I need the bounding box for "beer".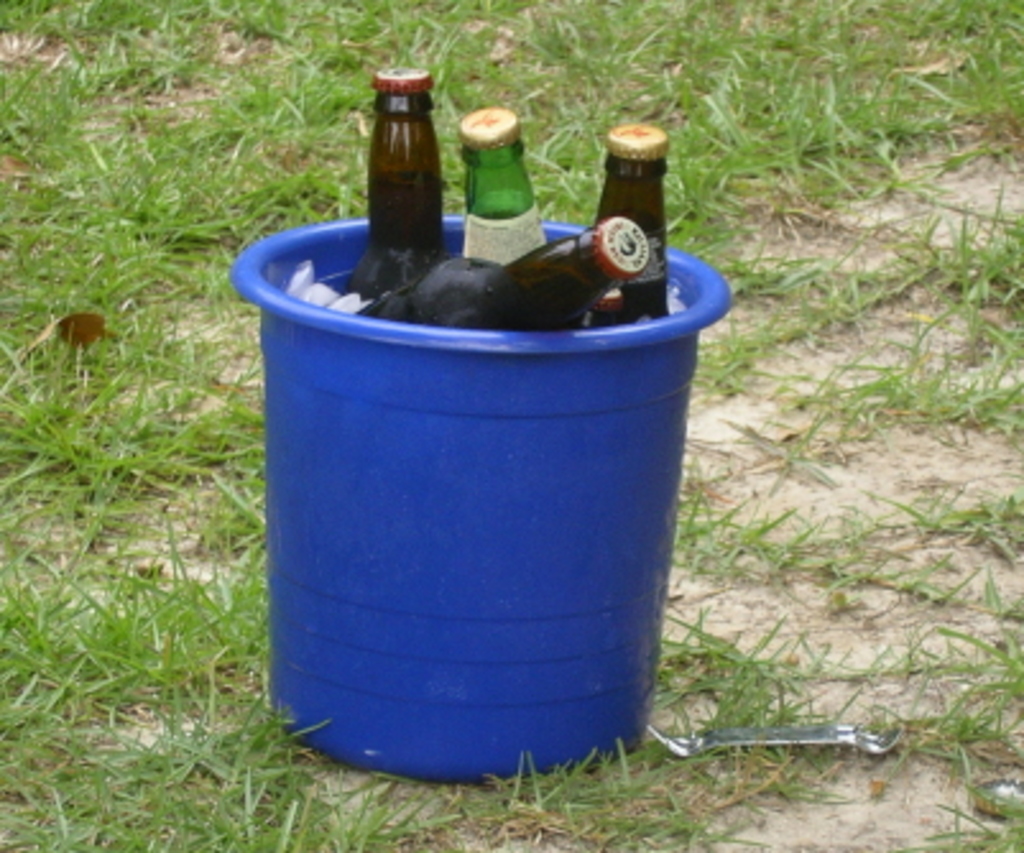
Here it is: x1=590, y1=120, x2=666, y2=309.
